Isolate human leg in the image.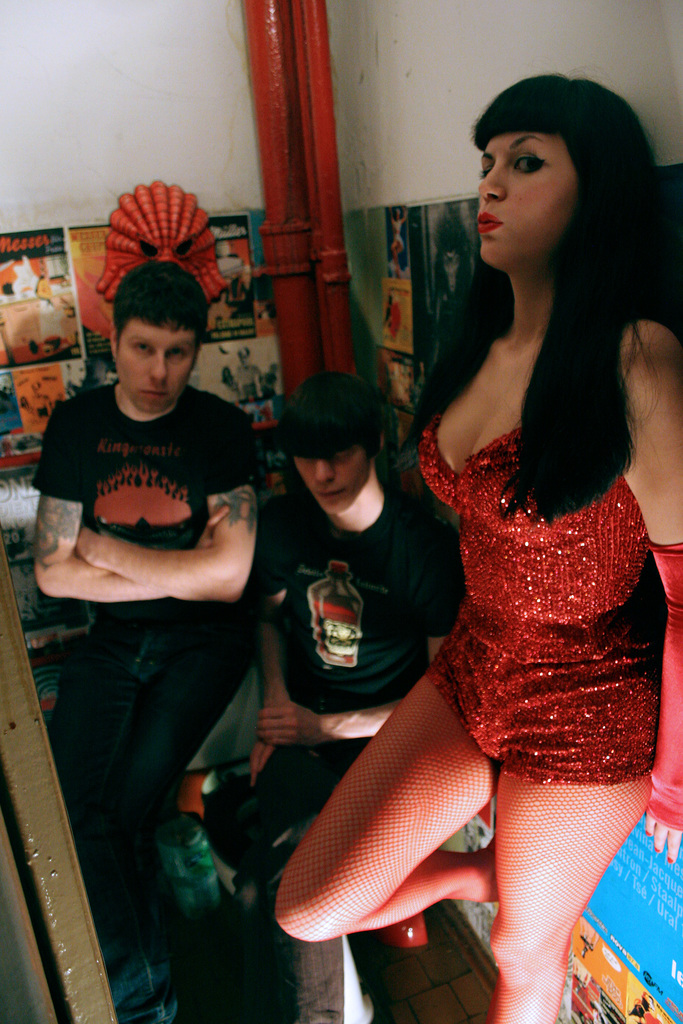
Isolated region: 268, 647, 497, 945.
